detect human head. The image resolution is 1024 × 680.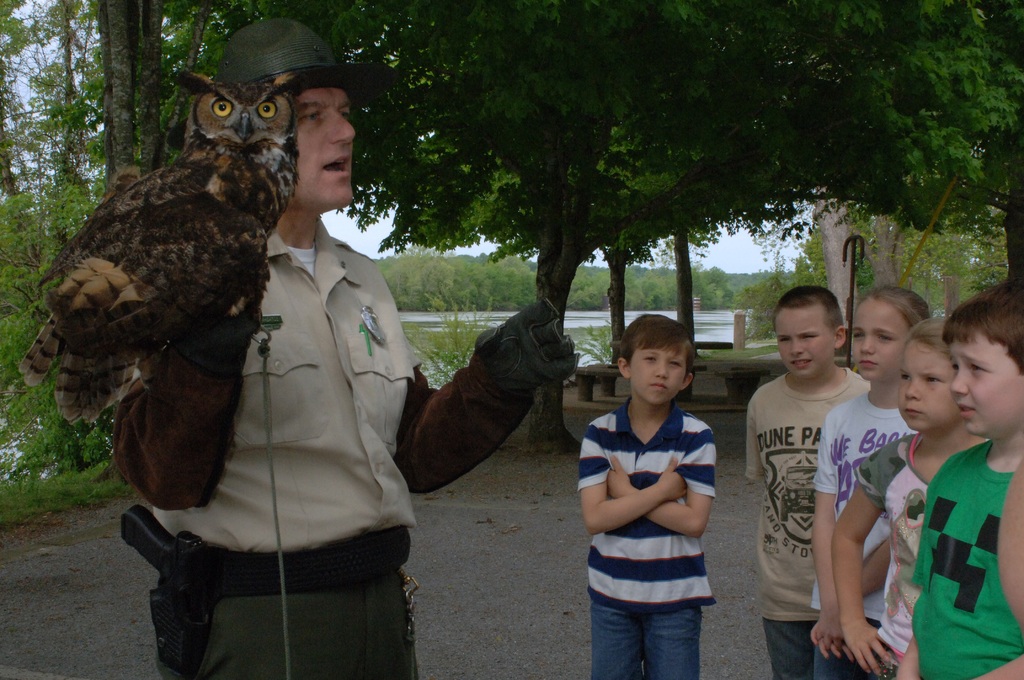
849,287,930,383.
